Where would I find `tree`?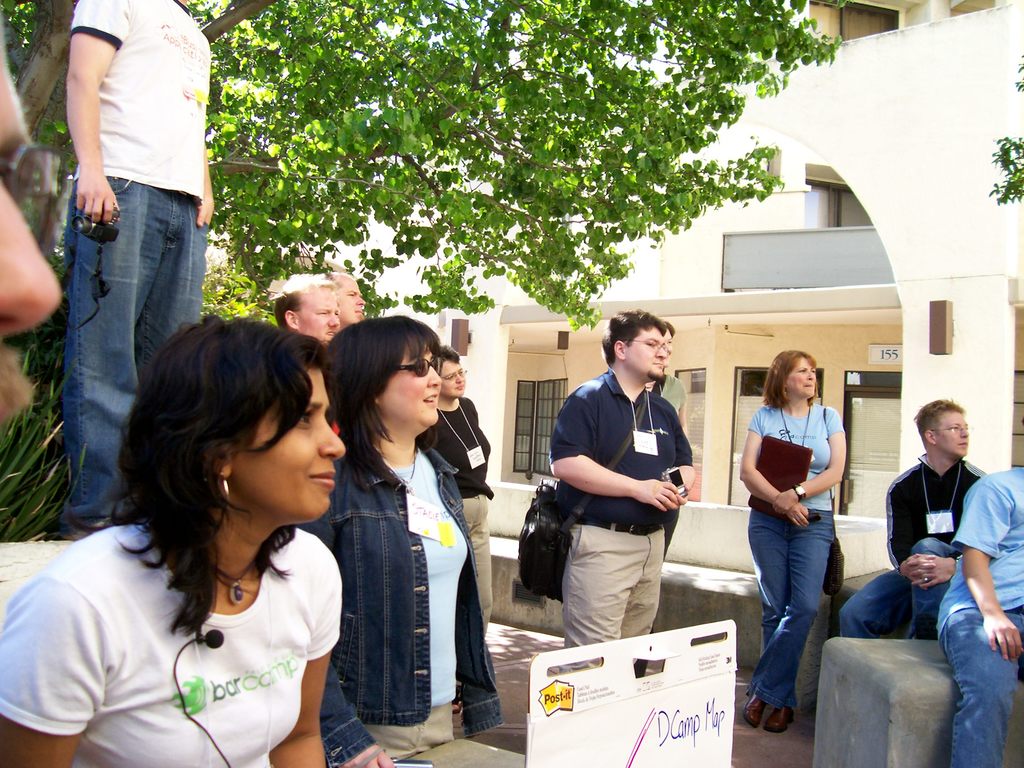
At rect(0, 0, 858, 333).
